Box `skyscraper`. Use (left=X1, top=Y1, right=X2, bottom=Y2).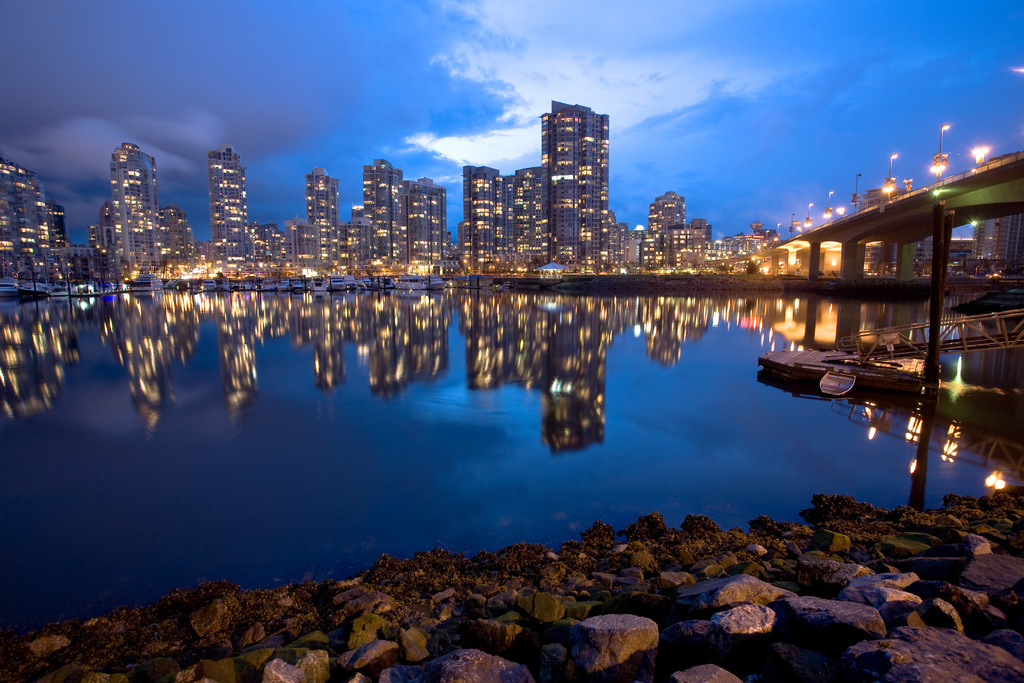
(left=650, top=191, right=693, bottom=272).
